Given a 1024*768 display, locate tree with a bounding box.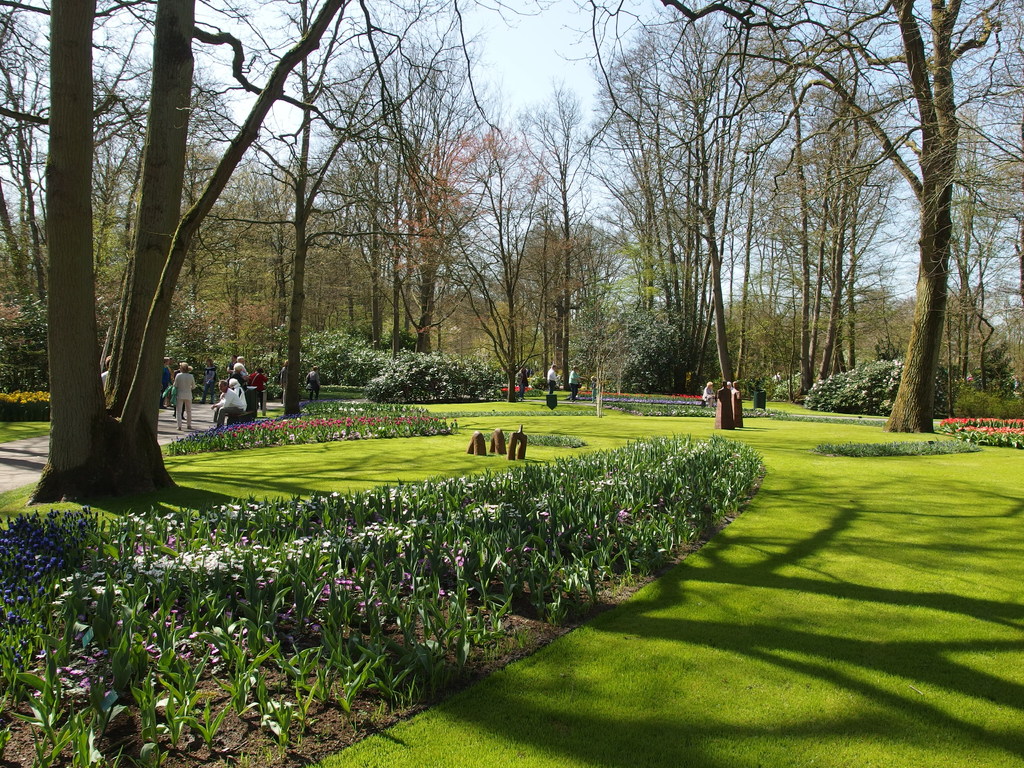
Located: crop(322, 0, 492, 351).
